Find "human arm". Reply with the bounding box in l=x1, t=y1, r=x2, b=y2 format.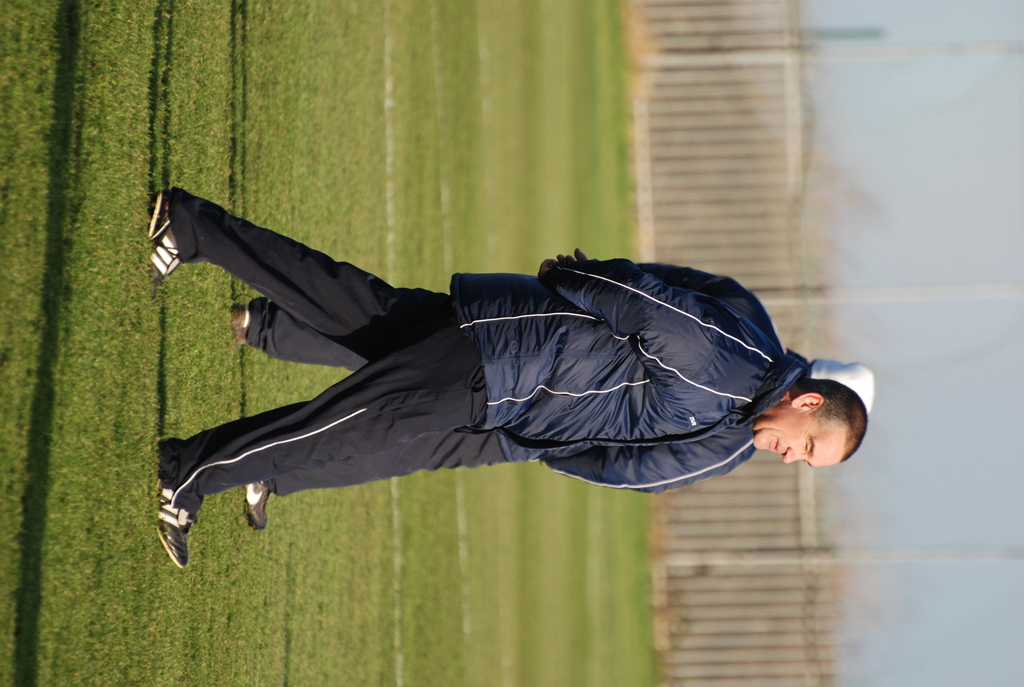
l=545, t=449, r=751, b=500.
